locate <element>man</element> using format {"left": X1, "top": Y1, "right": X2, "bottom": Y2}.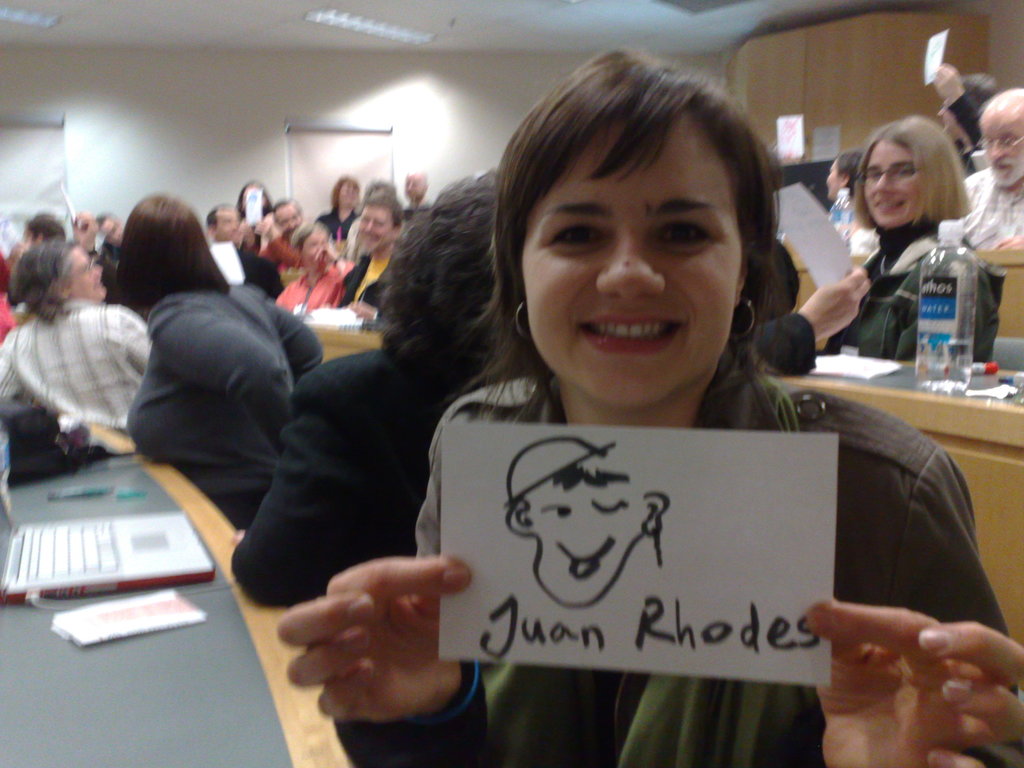
{"left": 319, "top": 191, "right": 404, "bottom": 316}.
